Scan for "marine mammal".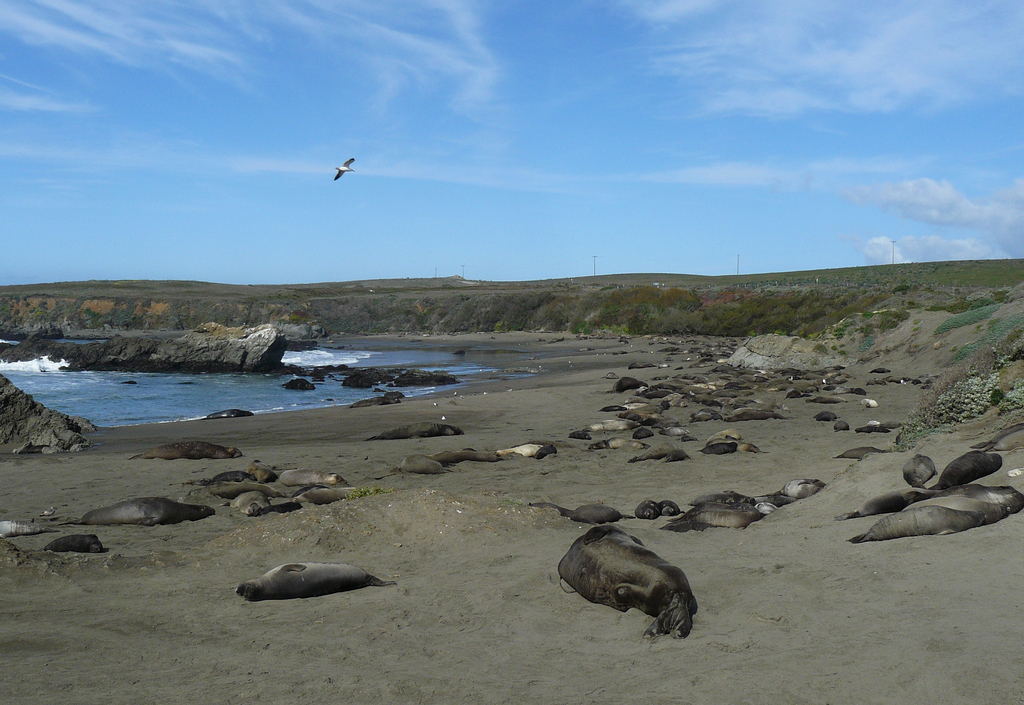
Scan result: 368, 421, 465, 442.
